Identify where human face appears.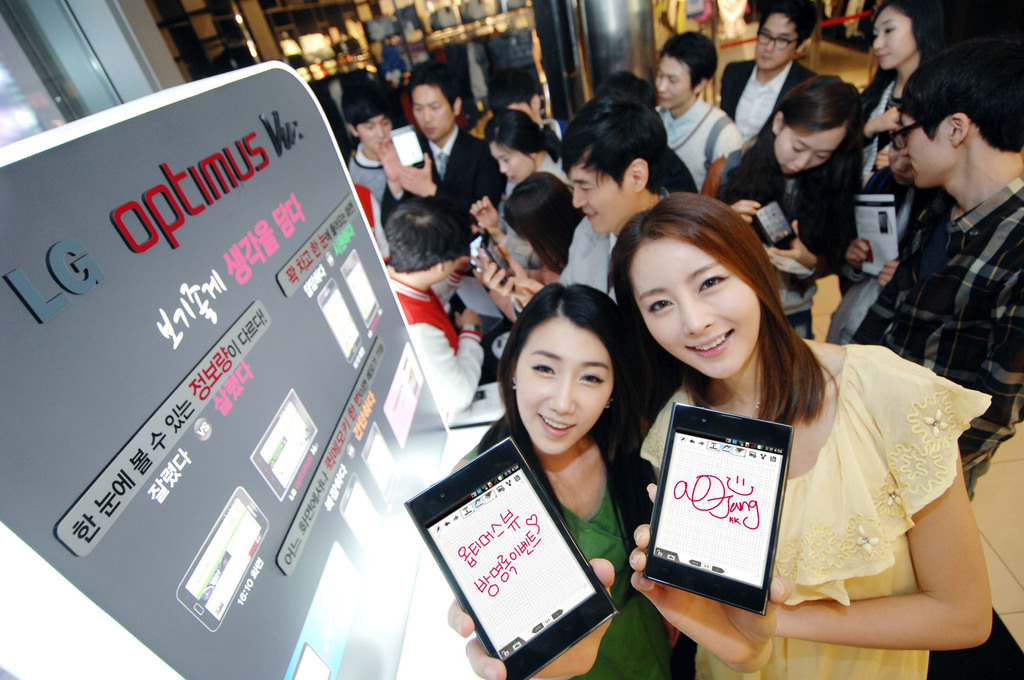
Appears at <bbox>774, 131, 842, 174</bbox>.
